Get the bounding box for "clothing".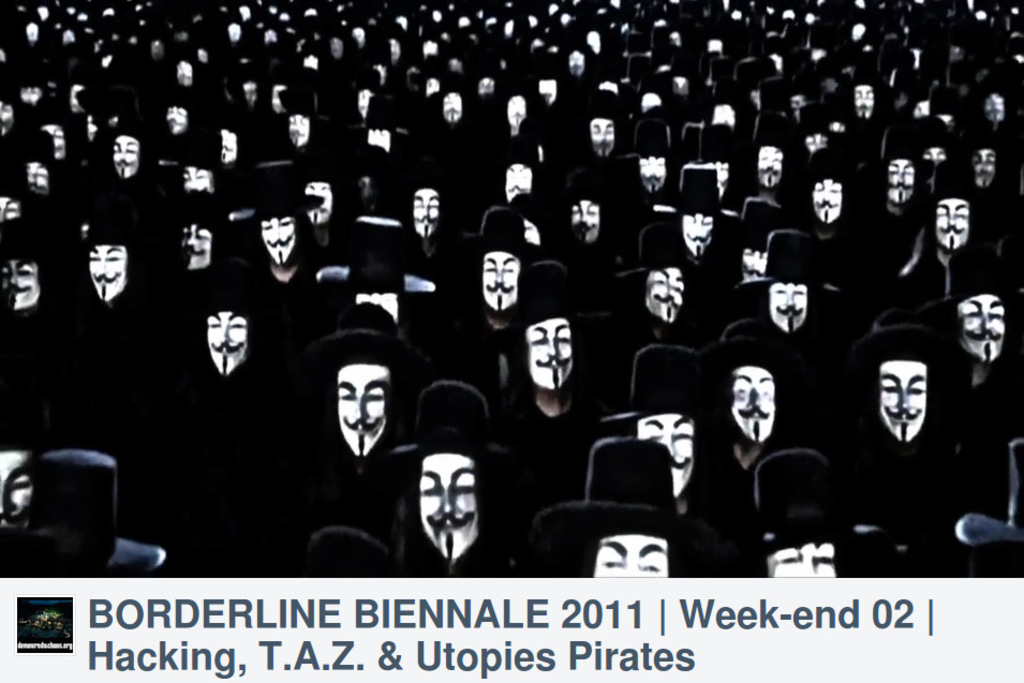
490,386,599,508.
